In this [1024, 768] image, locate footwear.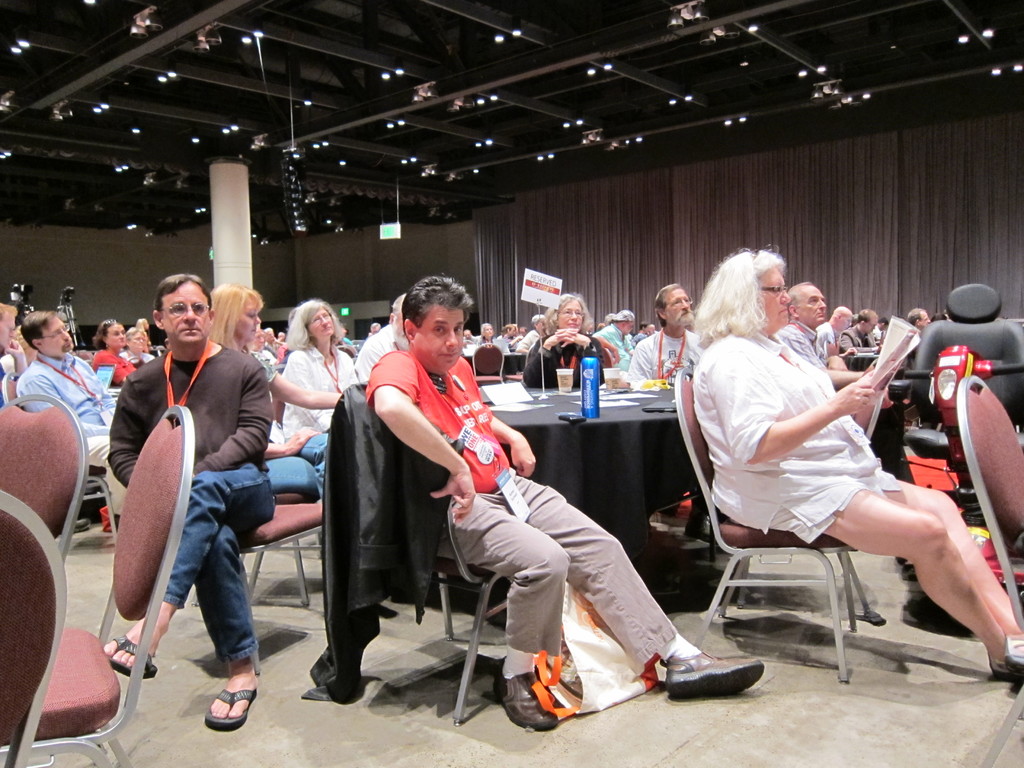
Bounding box: (x1=666, y1=648, x2=765, y2=699).
